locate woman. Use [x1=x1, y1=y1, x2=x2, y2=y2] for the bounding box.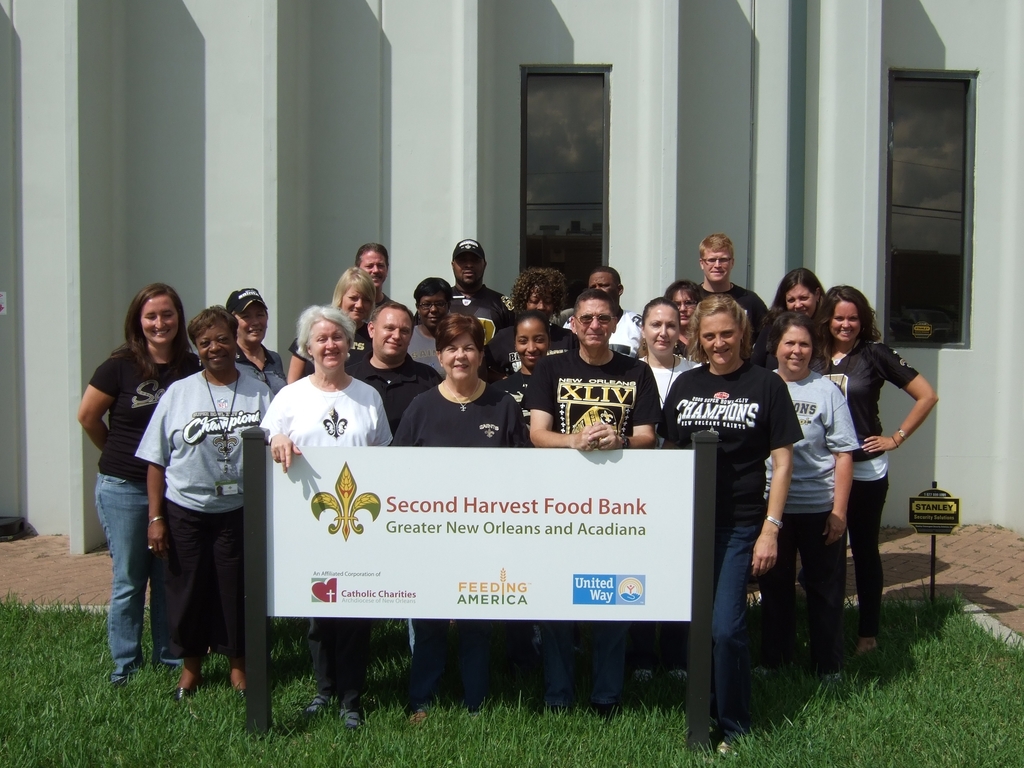
[x1=762, y1=308, x2=861, y2=680].
